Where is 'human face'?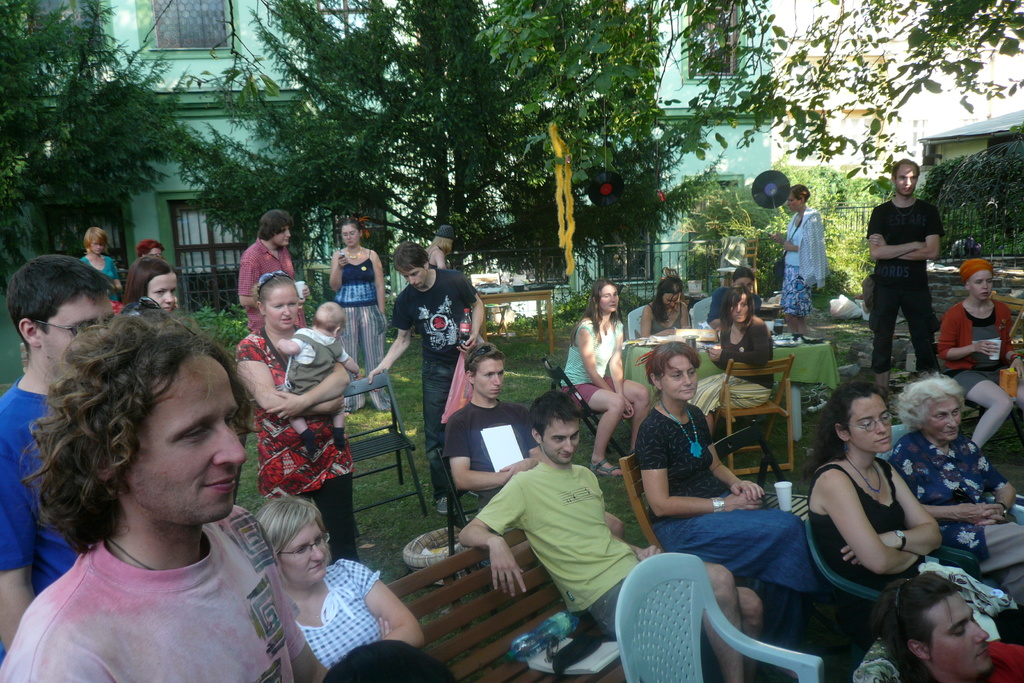
[x1=848, y1=391, x2=890, y2=452].
